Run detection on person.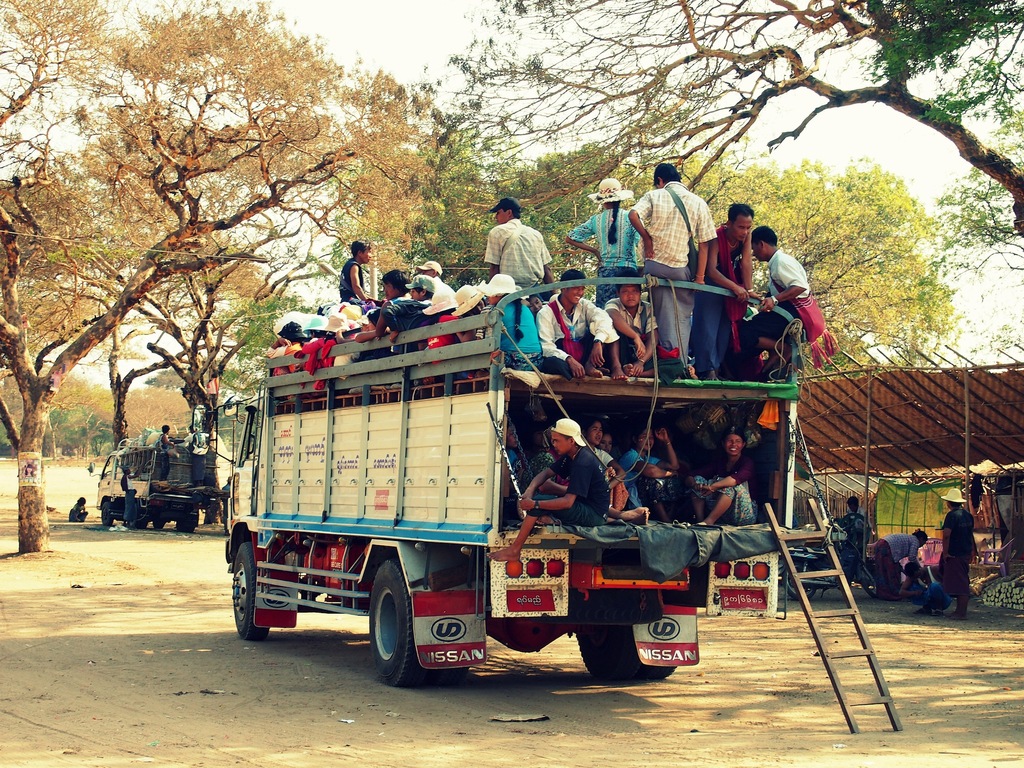
Result: pyautogui.locateOnScreen(537, 266, 615, 385).
